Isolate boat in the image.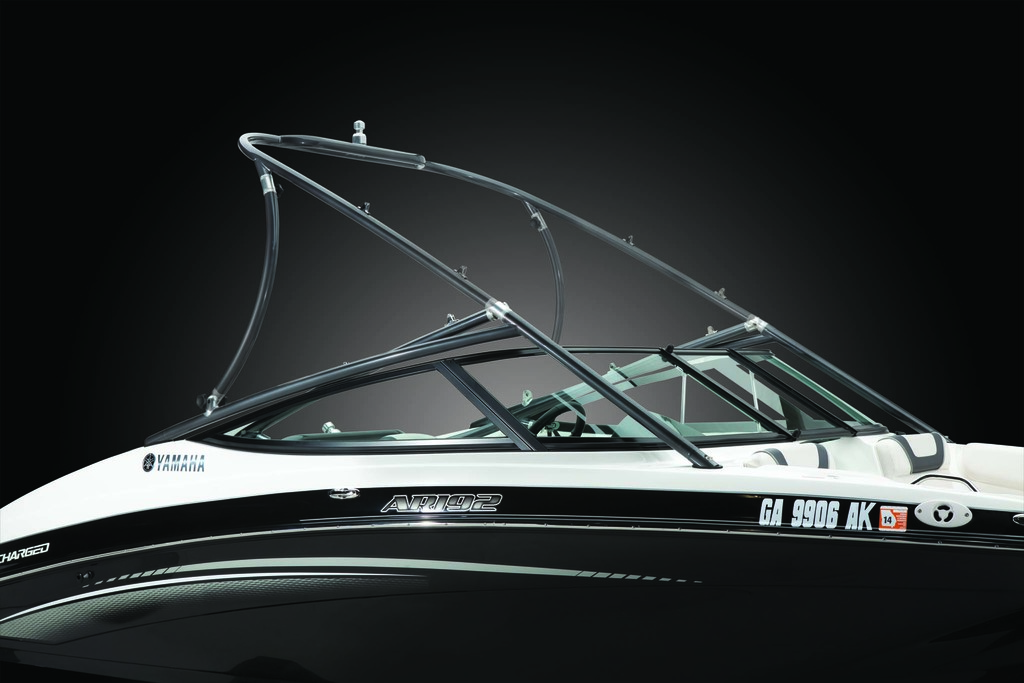
Isolated region: <bbox>0, 129, 1023, 680</bbox>.
